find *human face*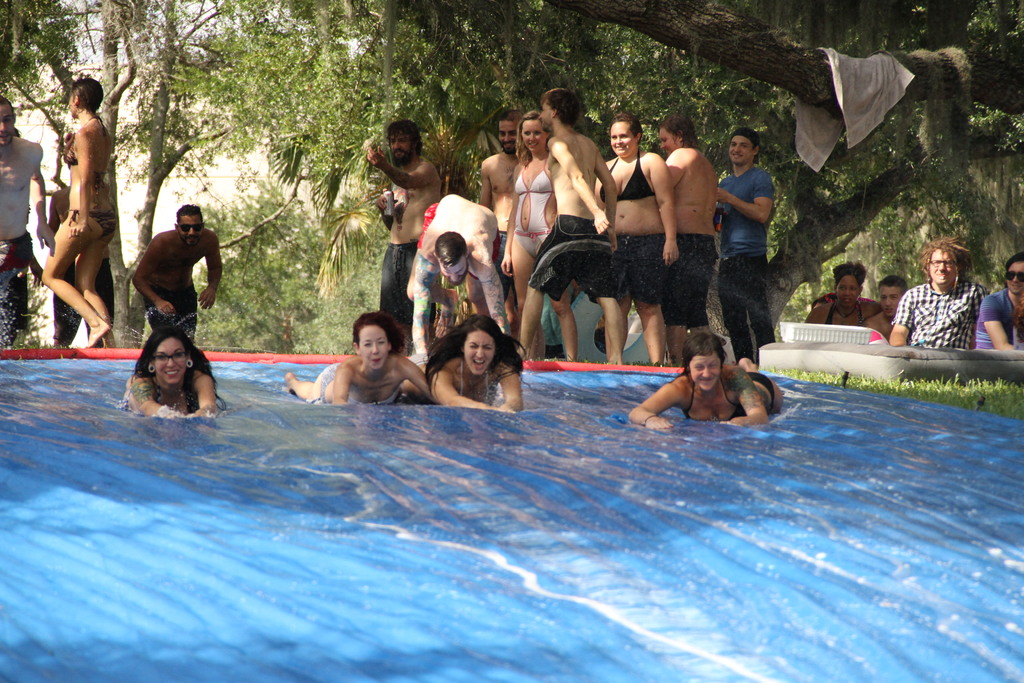
pyautogui.locateOnScreen(0, 110, 17, 144)
